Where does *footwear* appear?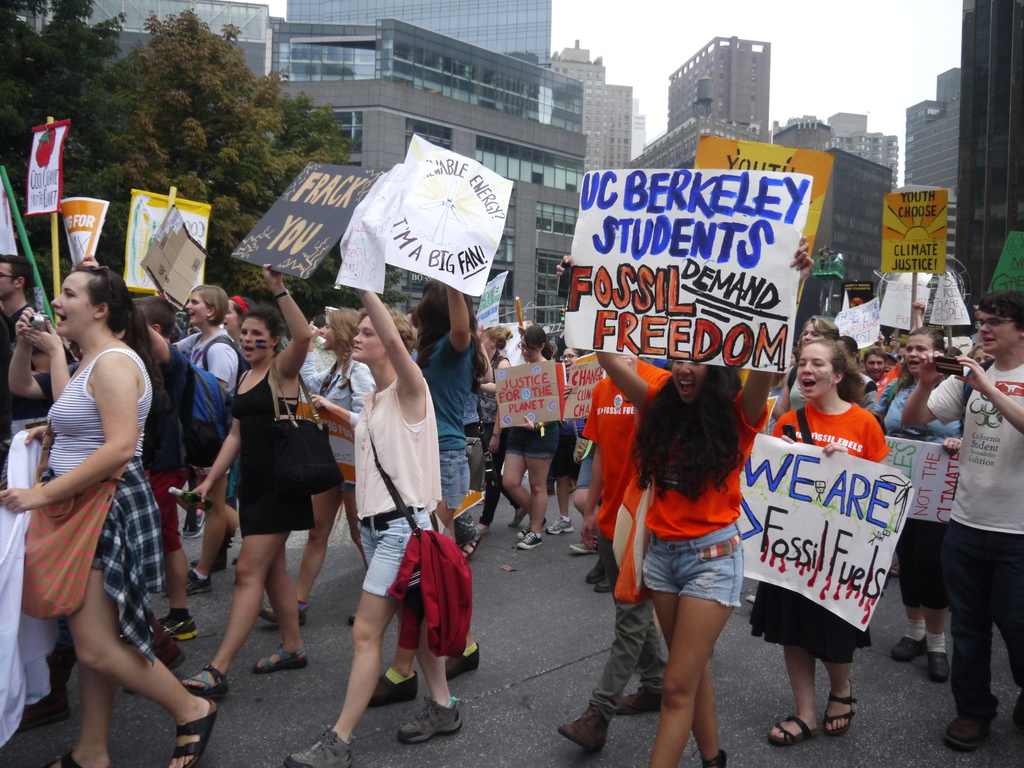
Appears at (x1=351, y1=610, x2=356, y2=625).
